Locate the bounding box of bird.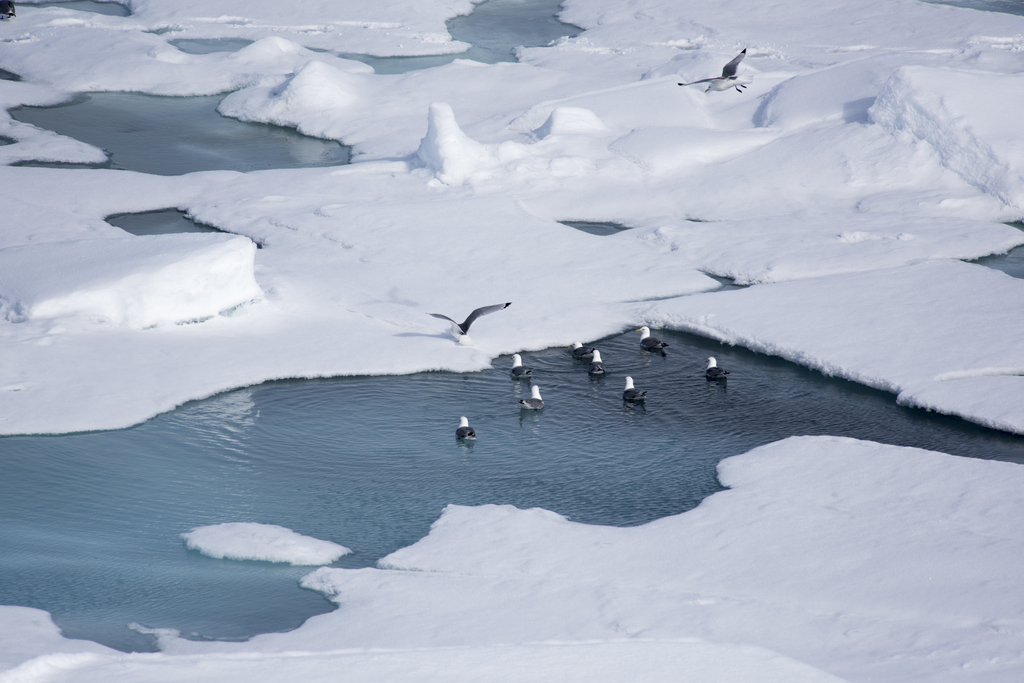
Bounding box: <box>591,351,607,378</box>.
